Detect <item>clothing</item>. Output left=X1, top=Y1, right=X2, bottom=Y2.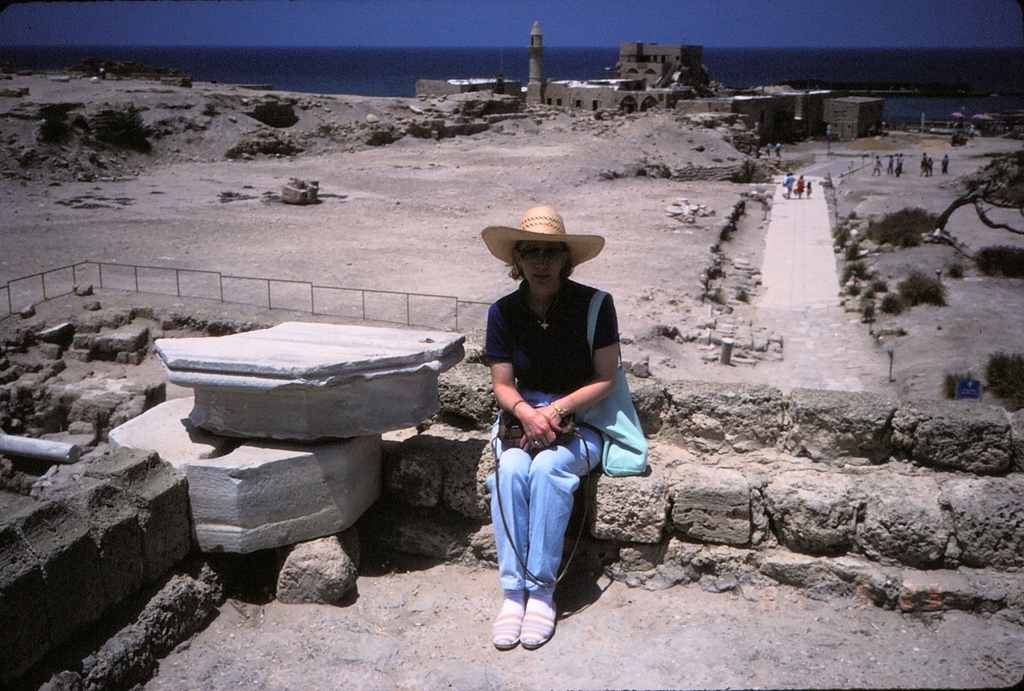
left=902, top=157, right=903, bottom=165.
